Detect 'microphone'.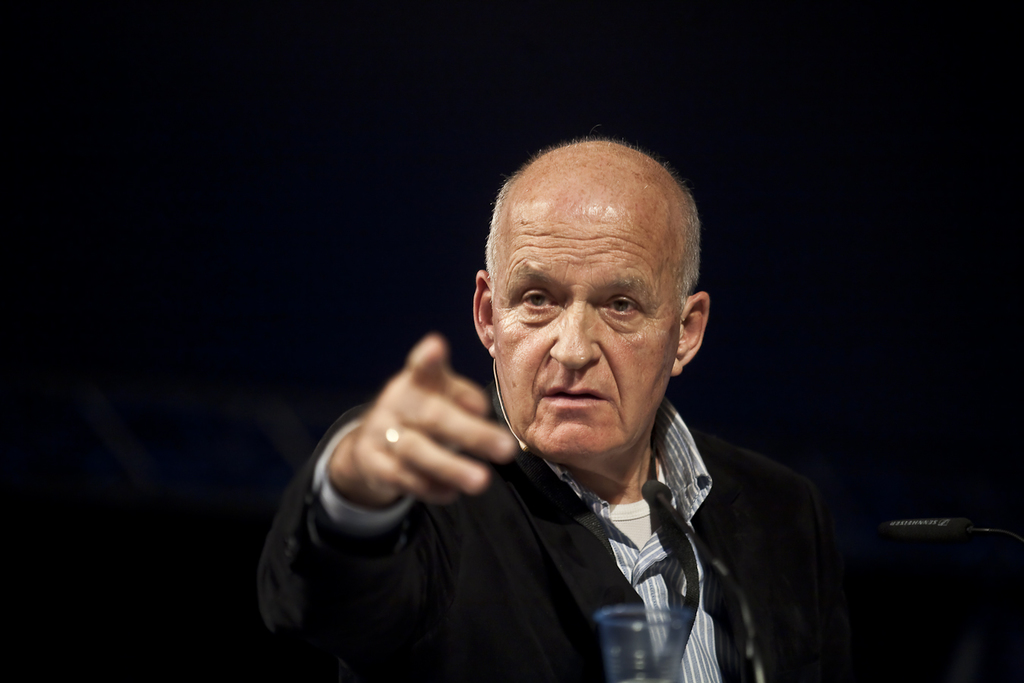
Detected at {"x1": 638, "y1": 475, "x2": 766, "y2": 682}.
